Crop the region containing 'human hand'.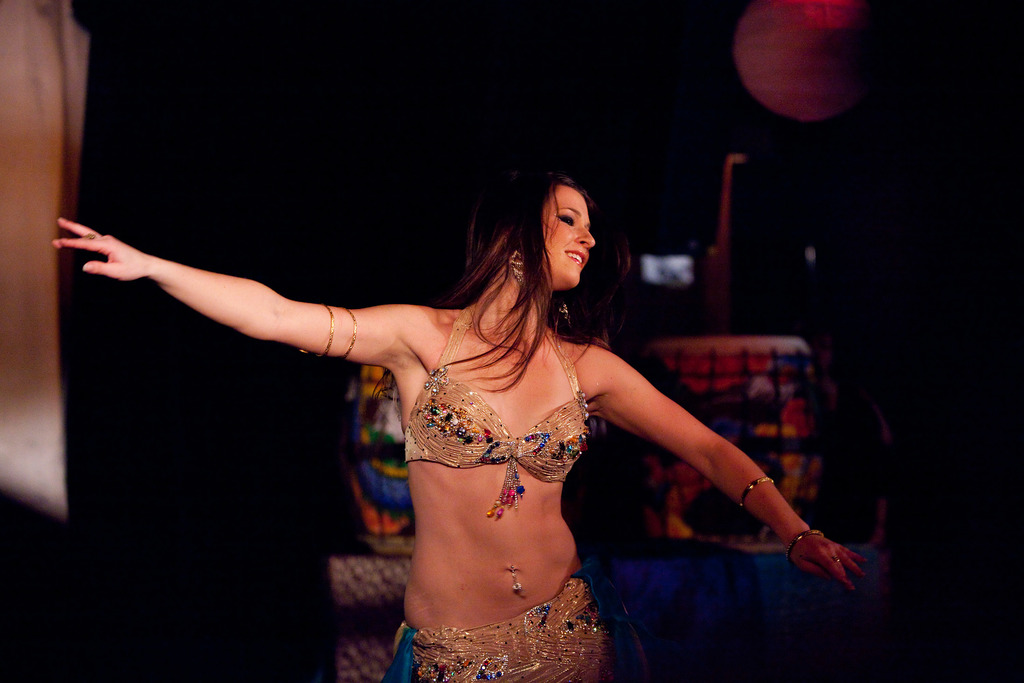
Crop region: left=57, top=207, right=227, bottom=317.
